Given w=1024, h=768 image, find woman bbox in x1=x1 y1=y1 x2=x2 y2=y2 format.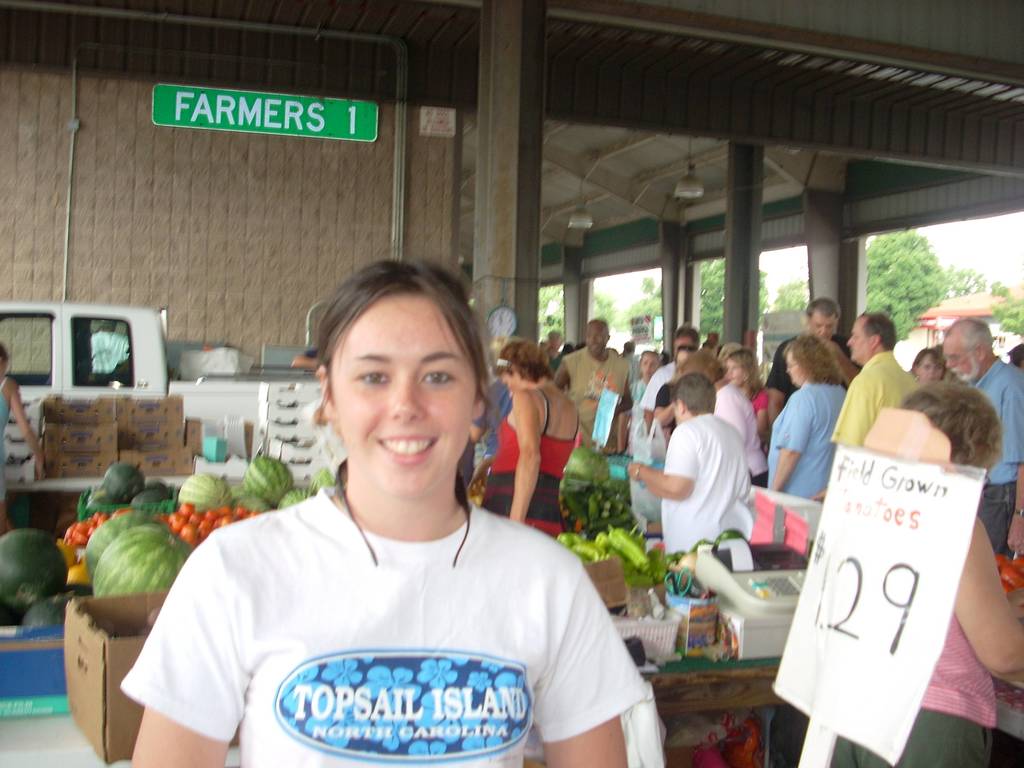
x1=730 y1=351 x2=769 y2=428.
